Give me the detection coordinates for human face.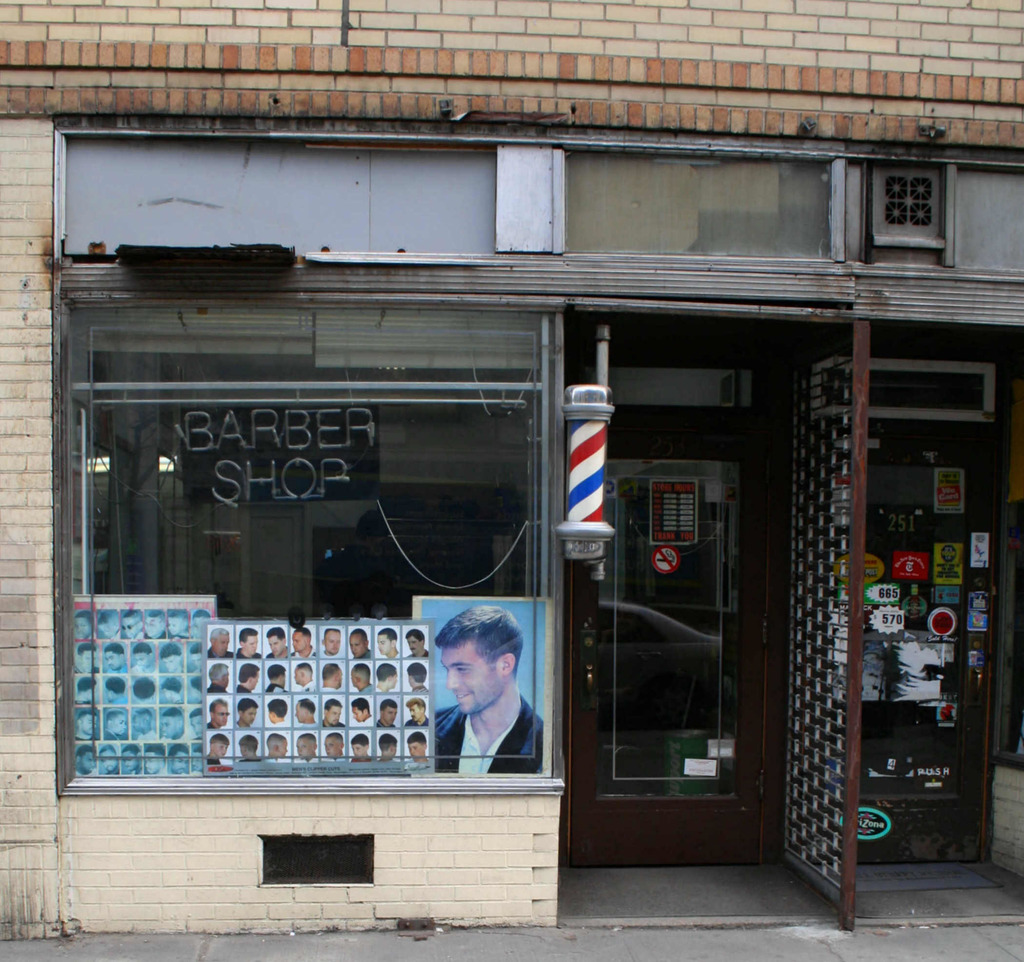
l=405, t=739, r=427, b=762.
